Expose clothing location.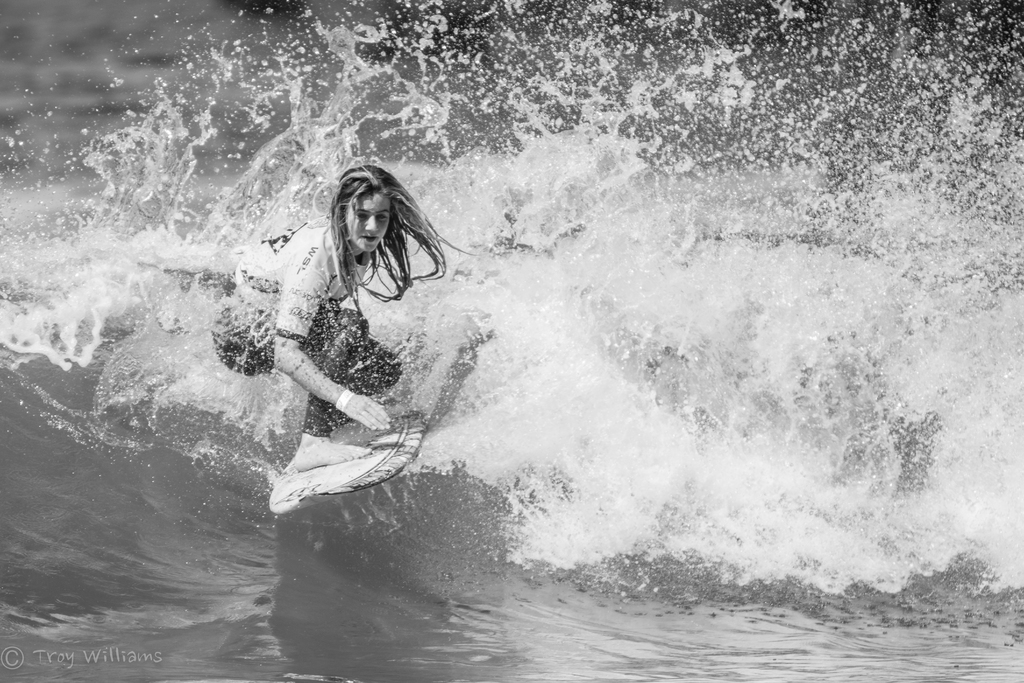
Exposed at crop(192, 200, 402, 456).
